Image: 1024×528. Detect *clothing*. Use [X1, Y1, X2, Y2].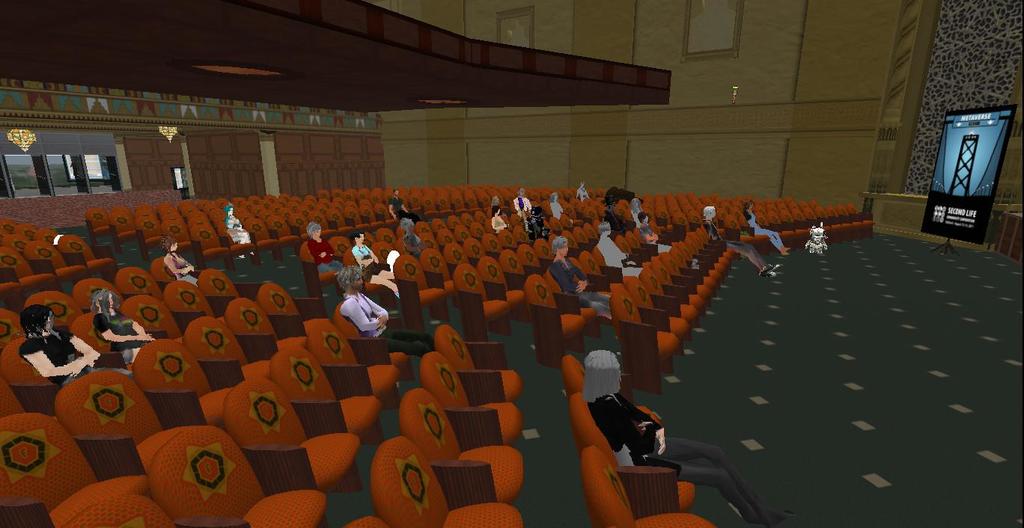
[745, 212, 781, 248].
